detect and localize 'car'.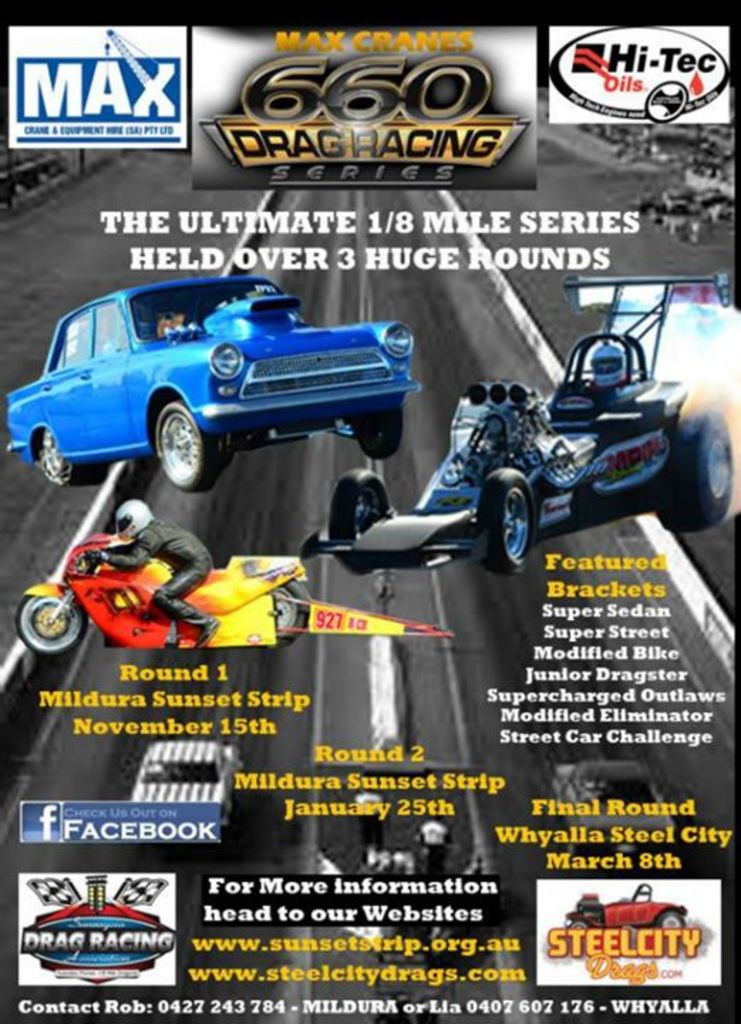
Localized at crop(131, 737, 245, 829).
